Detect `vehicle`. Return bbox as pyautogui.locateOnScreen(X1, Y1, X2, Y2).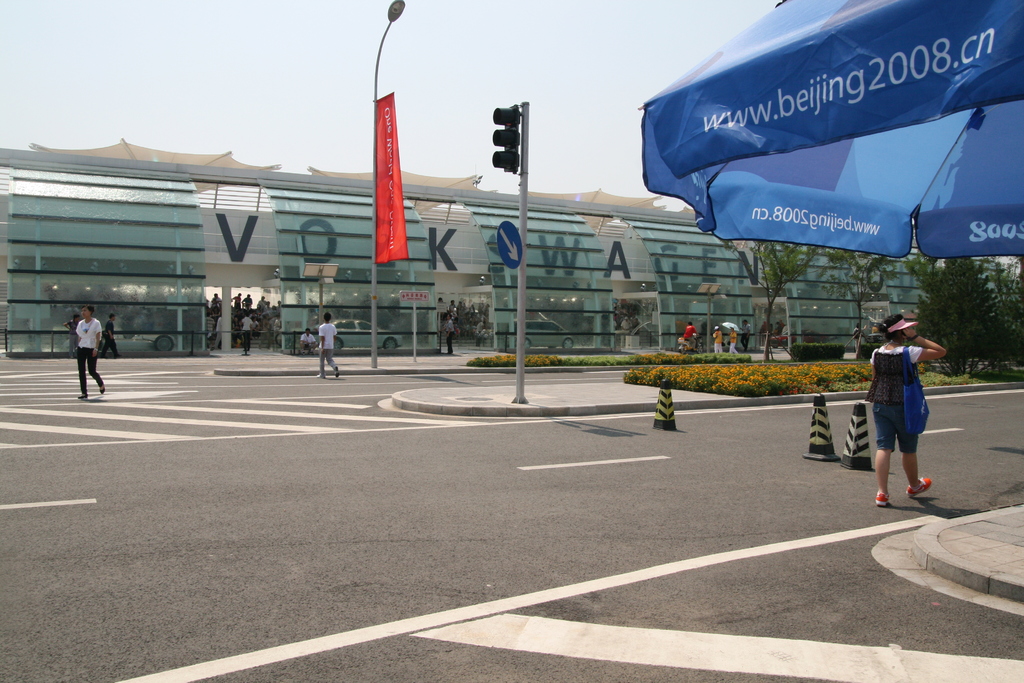
pyautogui.locateOnScreen(328, 319, 419, 356).
